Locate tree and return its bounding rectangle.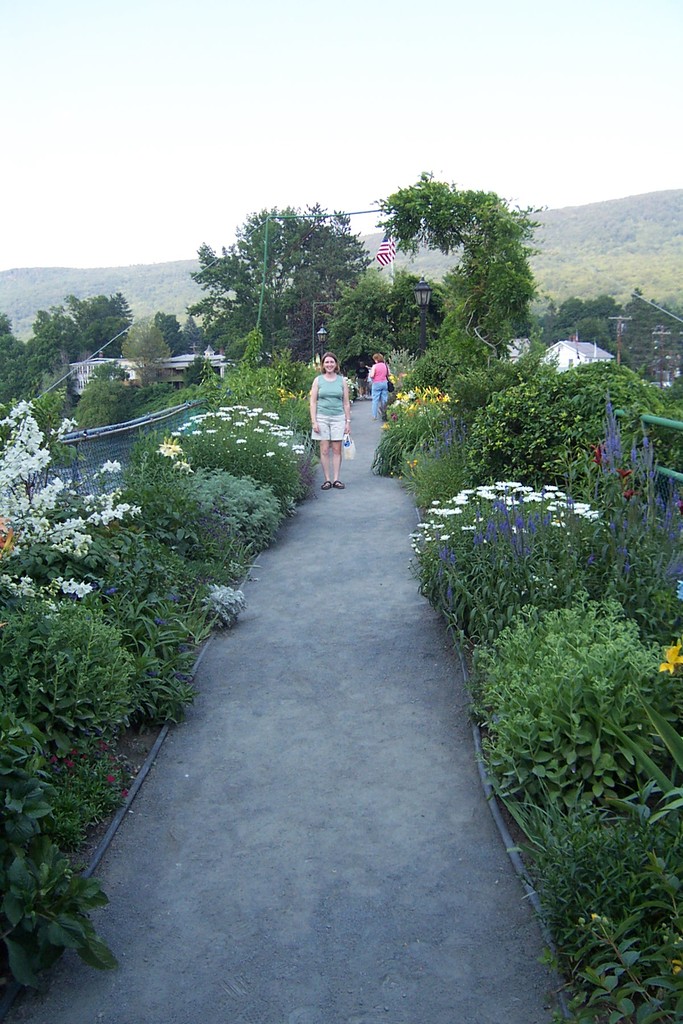
crop(126, 311, 167, 358).
